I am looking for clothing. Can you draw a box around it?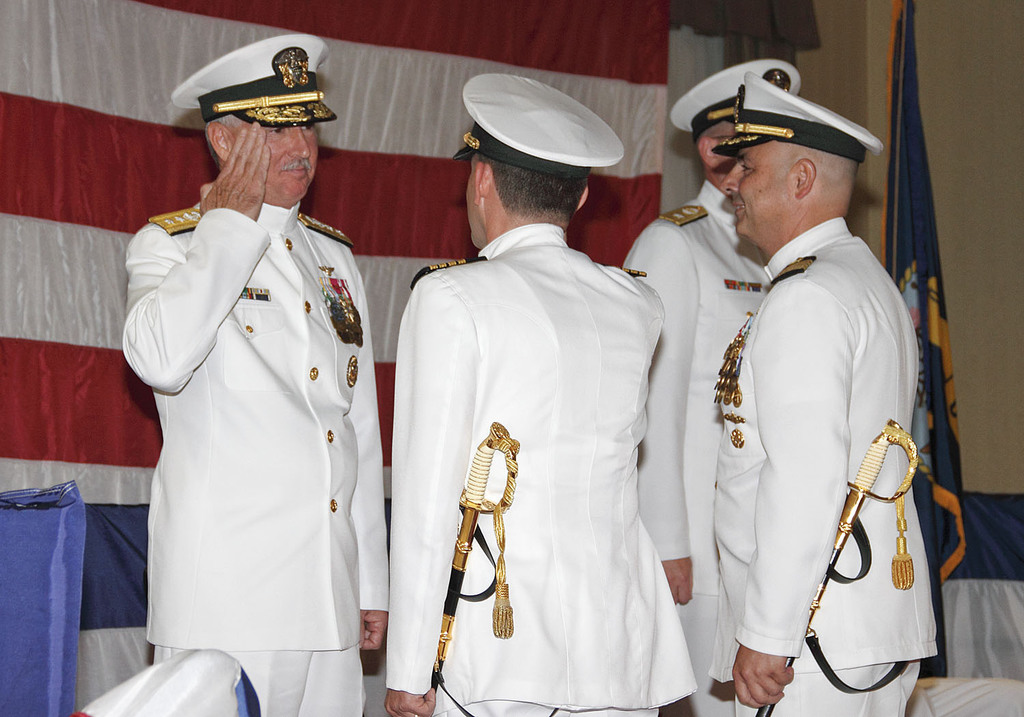
Sure, the bounding box is (619, 180, 776, 716).
